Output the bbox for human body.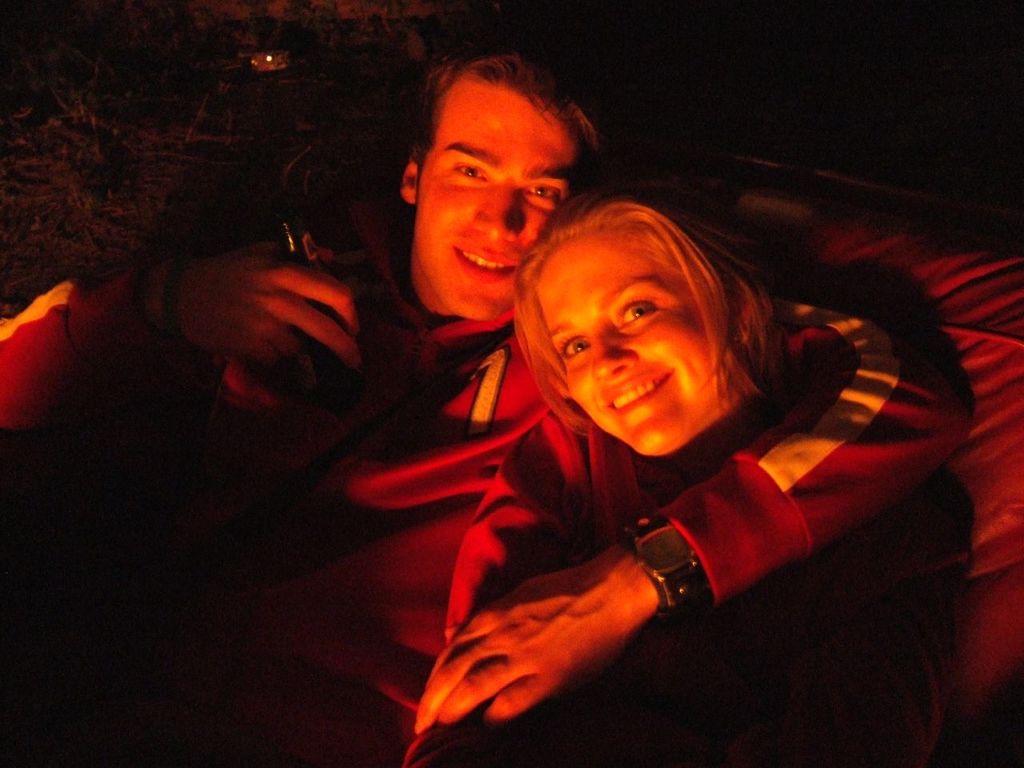
pyautogui.locateOnScreen(0, 42, 978, 736).
